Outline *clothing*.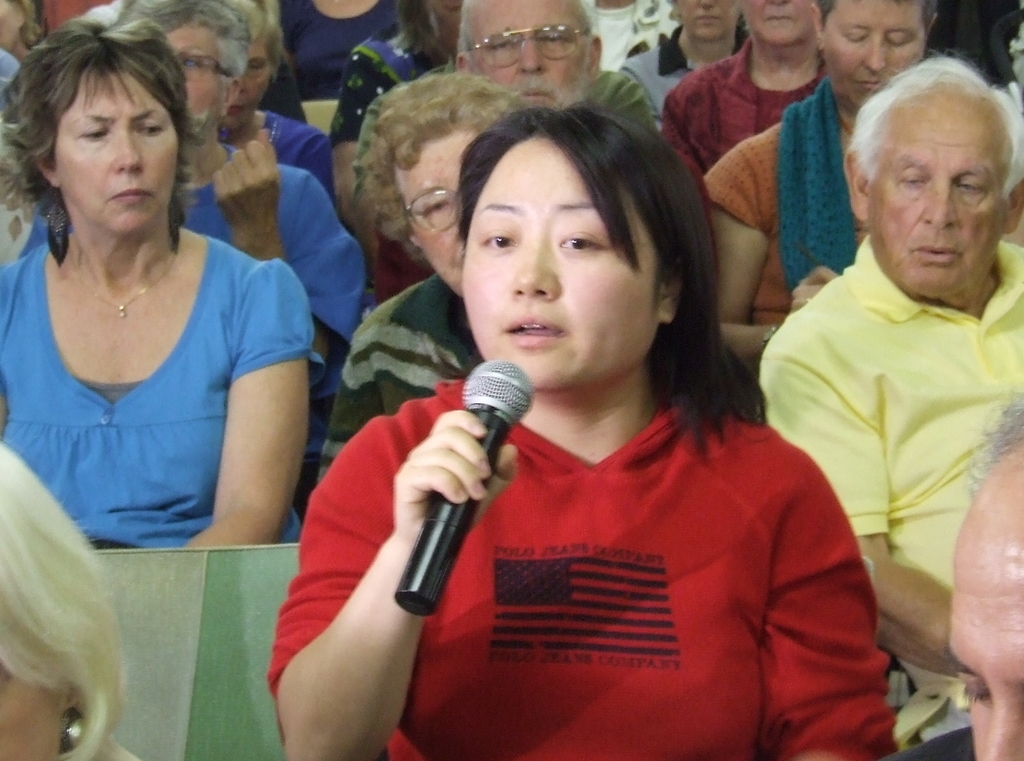
Outline: bbox=(580, 0, 680, 67).
